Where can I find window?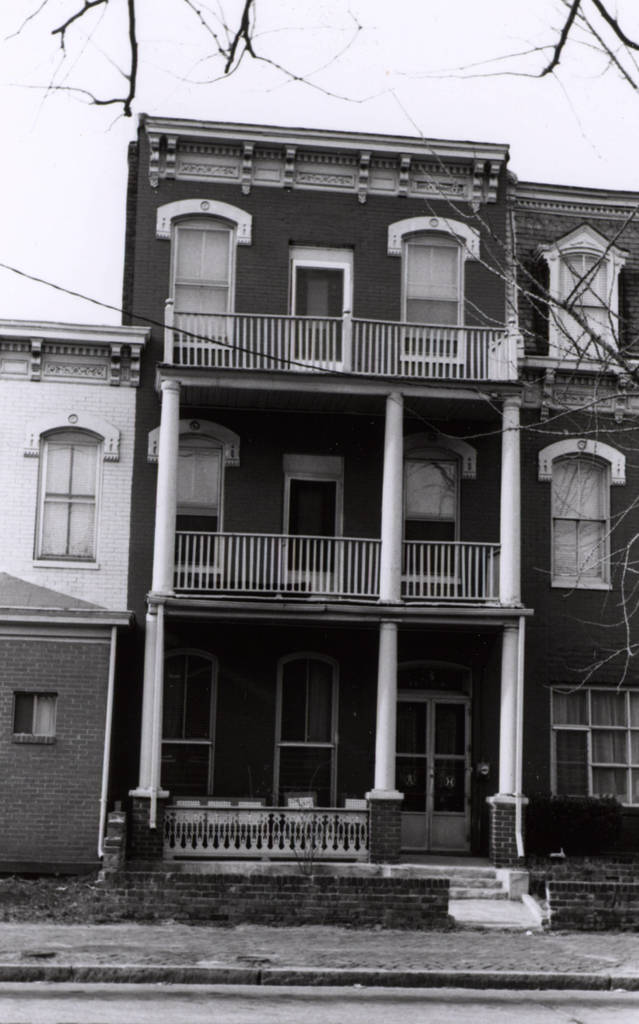
You can find it at (left=551, top=687, right=638, bottom=811).
